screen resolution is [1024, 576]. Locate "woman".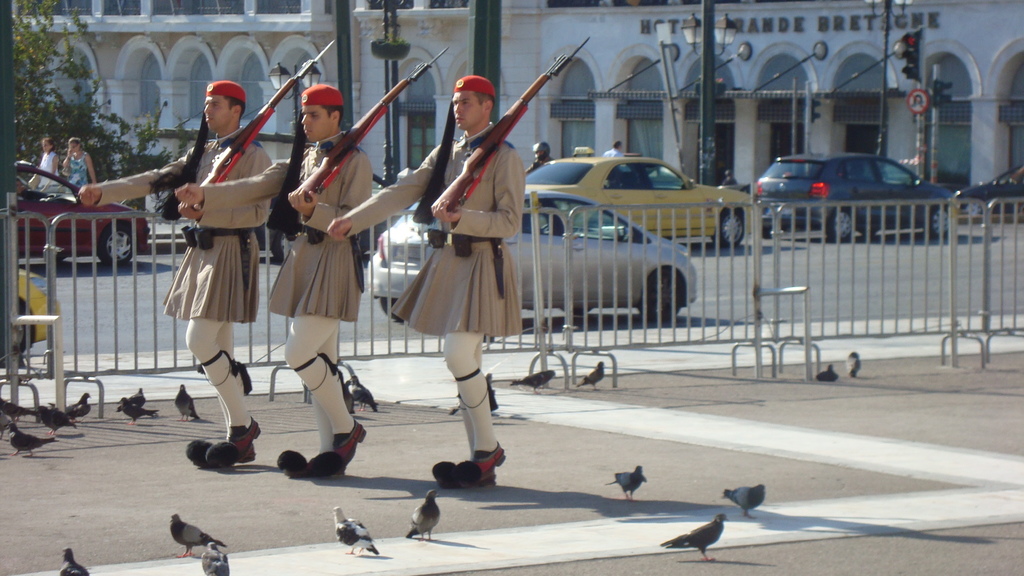
[26, 140, 58, 193].
